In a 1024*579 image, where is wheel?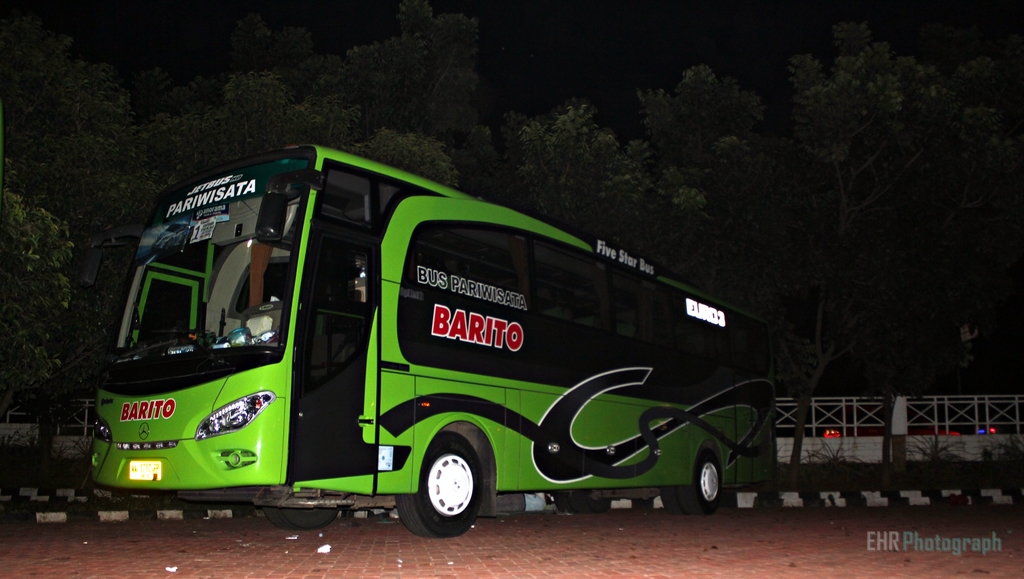
bbox=(397, 428, 479, 538).
